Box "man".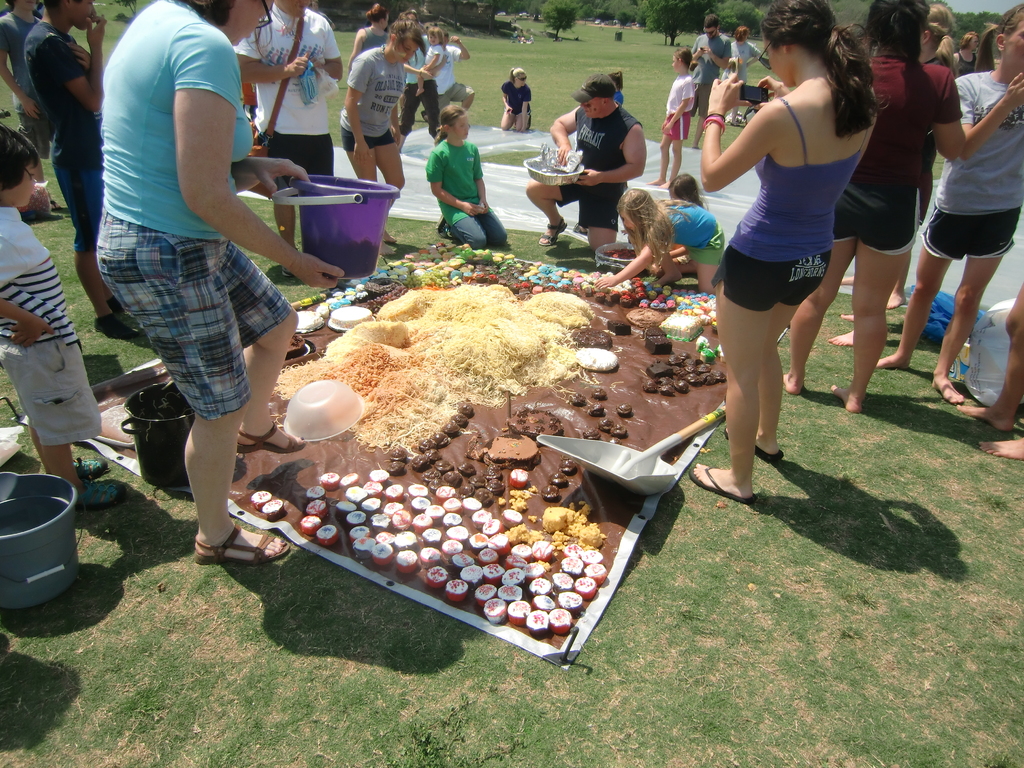
27:0:140:338.
